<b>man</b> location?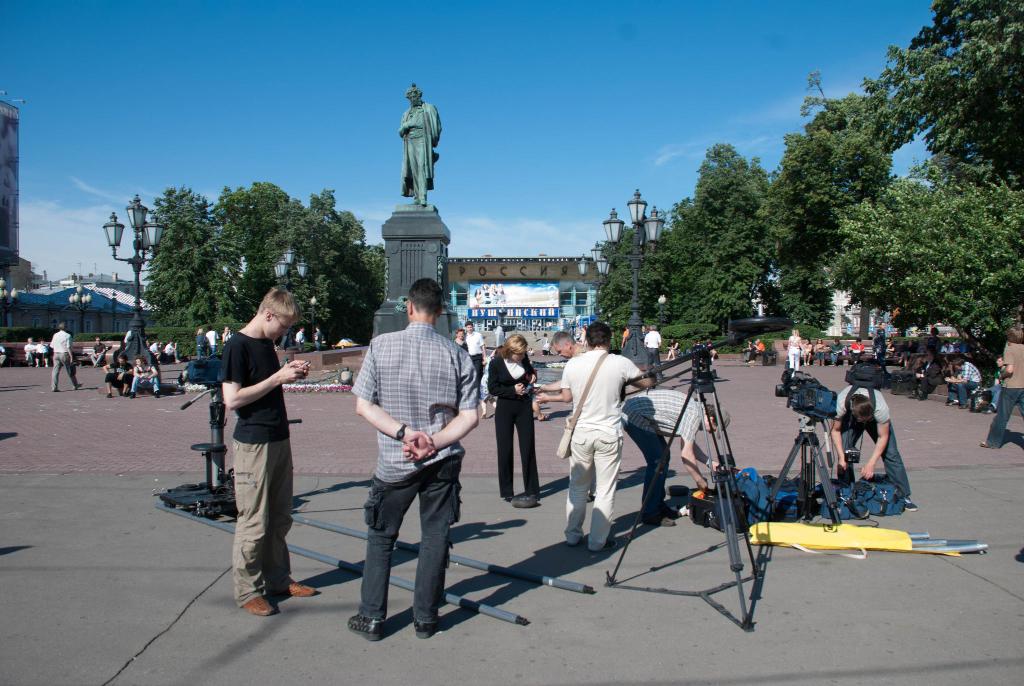
Rect(986, 332, 1021, 446)
